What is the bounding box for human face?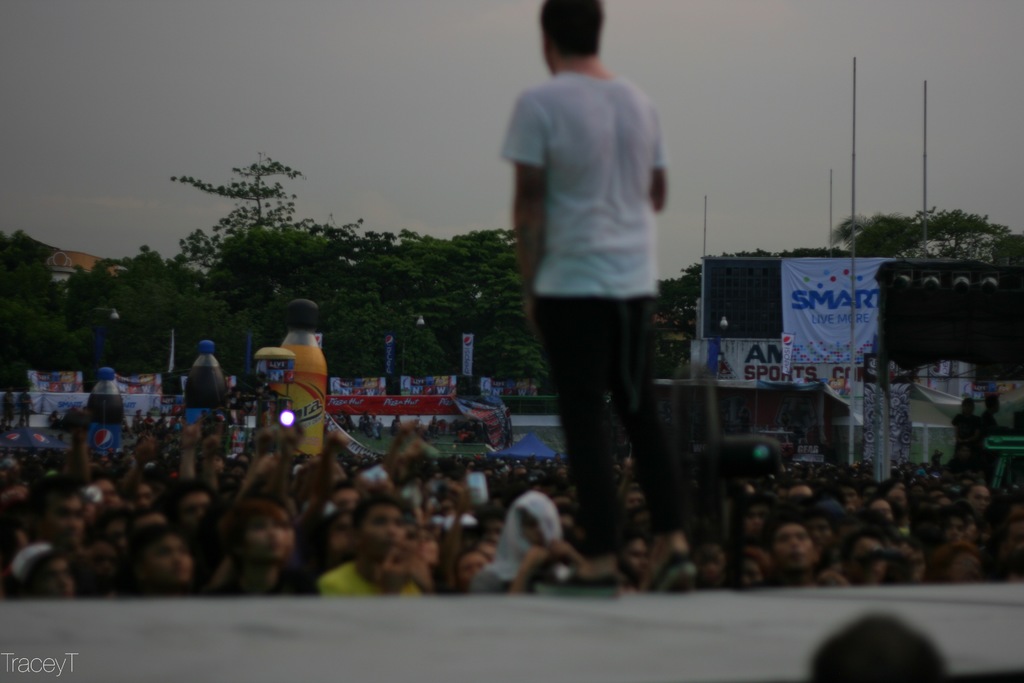
bbox=[276, 509, 297, 554].
